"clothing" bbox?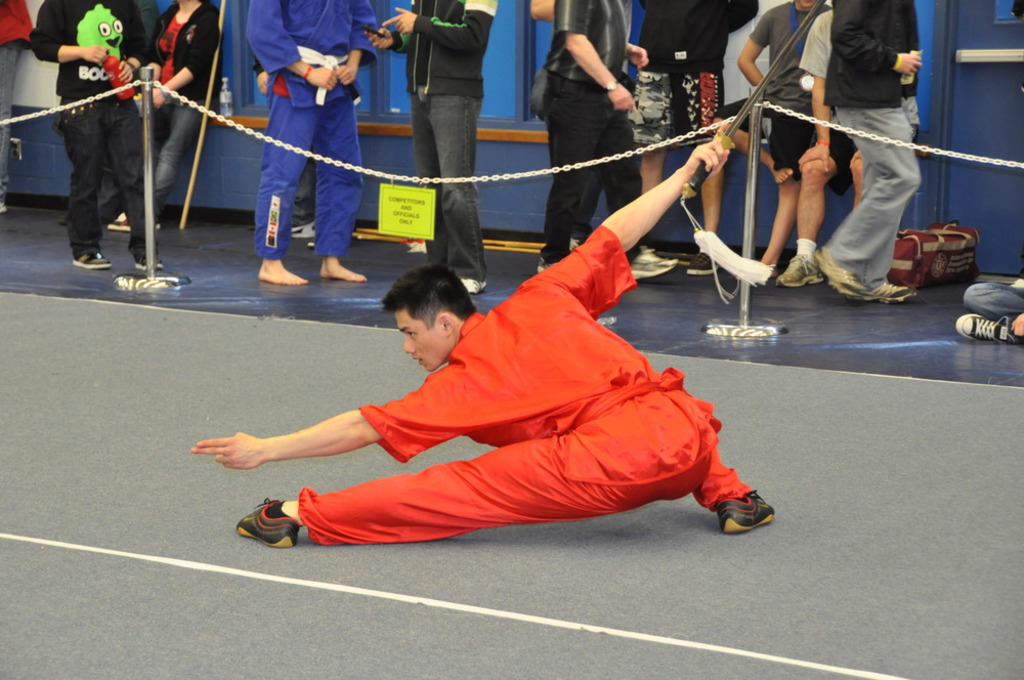
bbox(298, 230, 753, 549)
